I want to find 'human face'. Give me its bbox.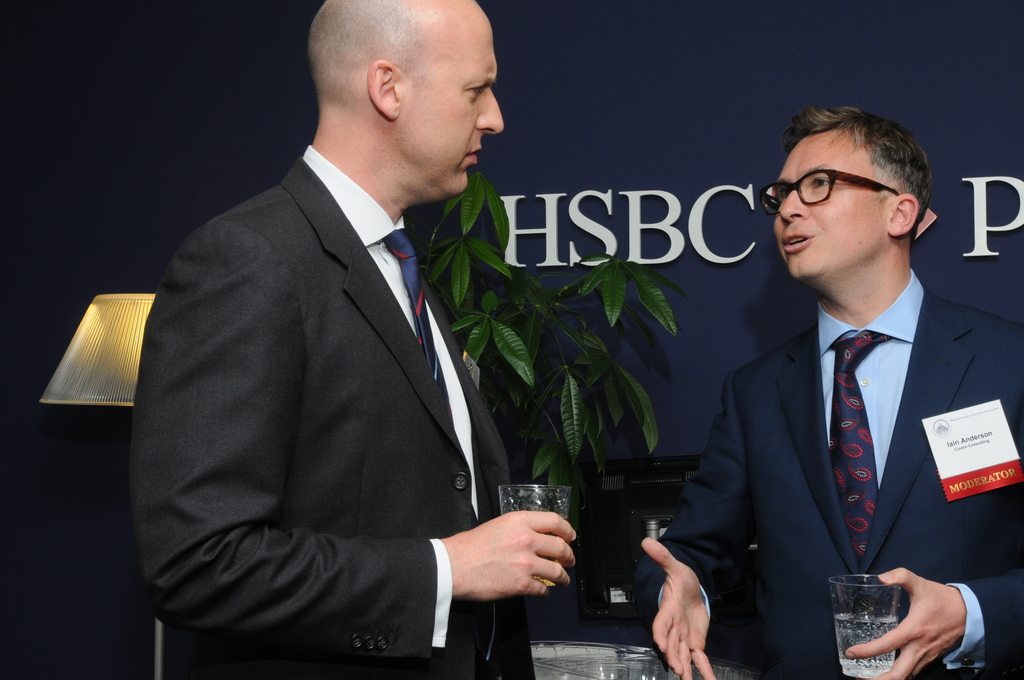
397,9,507,205.
